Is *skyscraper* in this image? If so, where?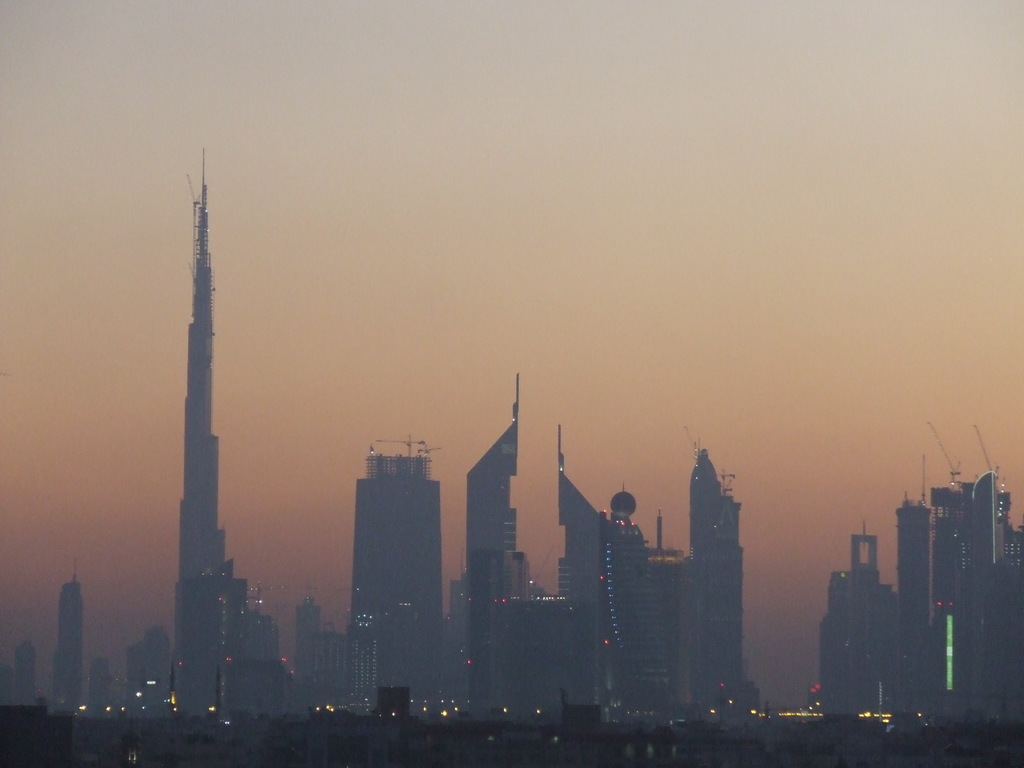
Yes, at (43, 558, 79, 722).
